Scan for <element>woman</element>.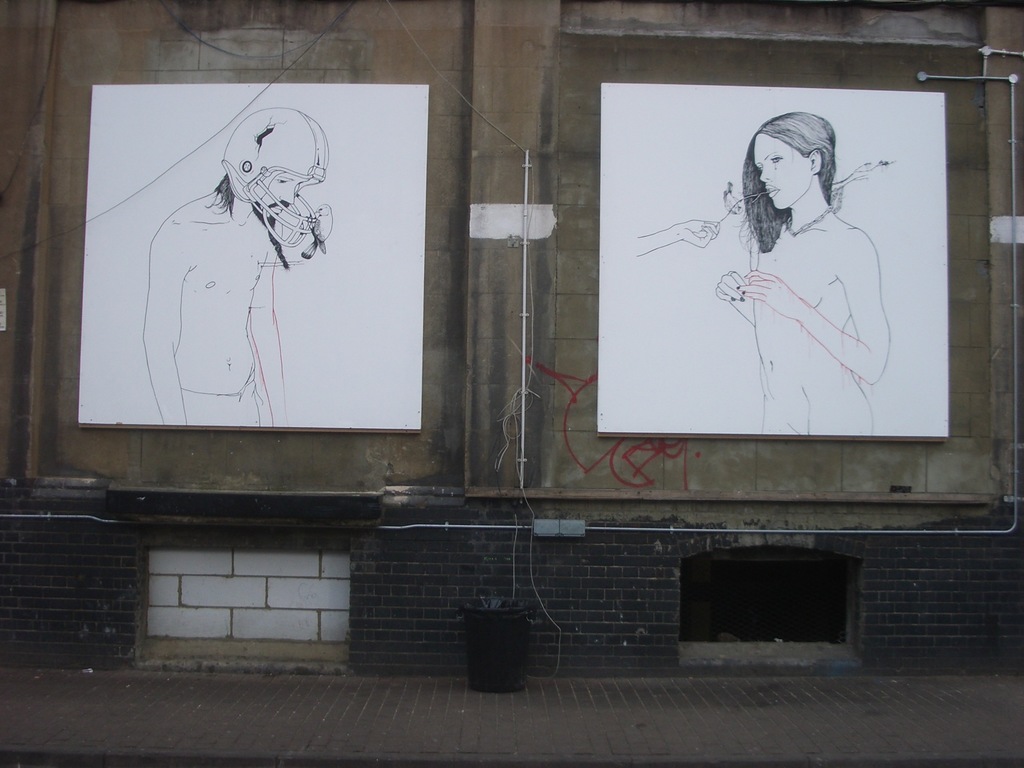
Scan result: bbox(680, 109, 902, 437).
